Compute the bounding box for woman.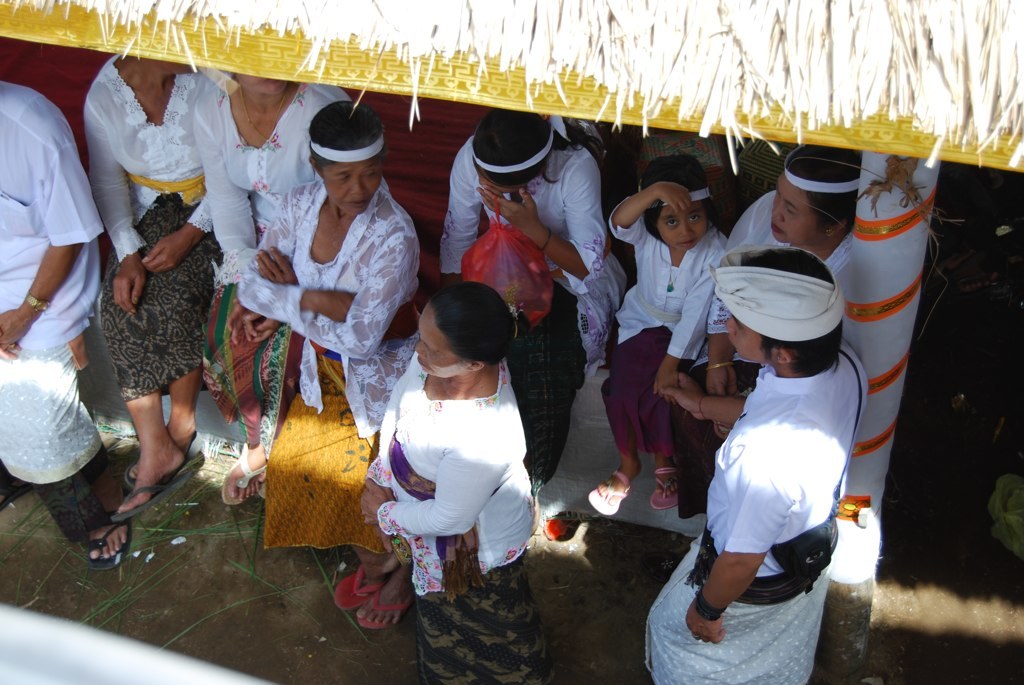
pyautogui.locateOnScreen(356, 259, 546, 651).
